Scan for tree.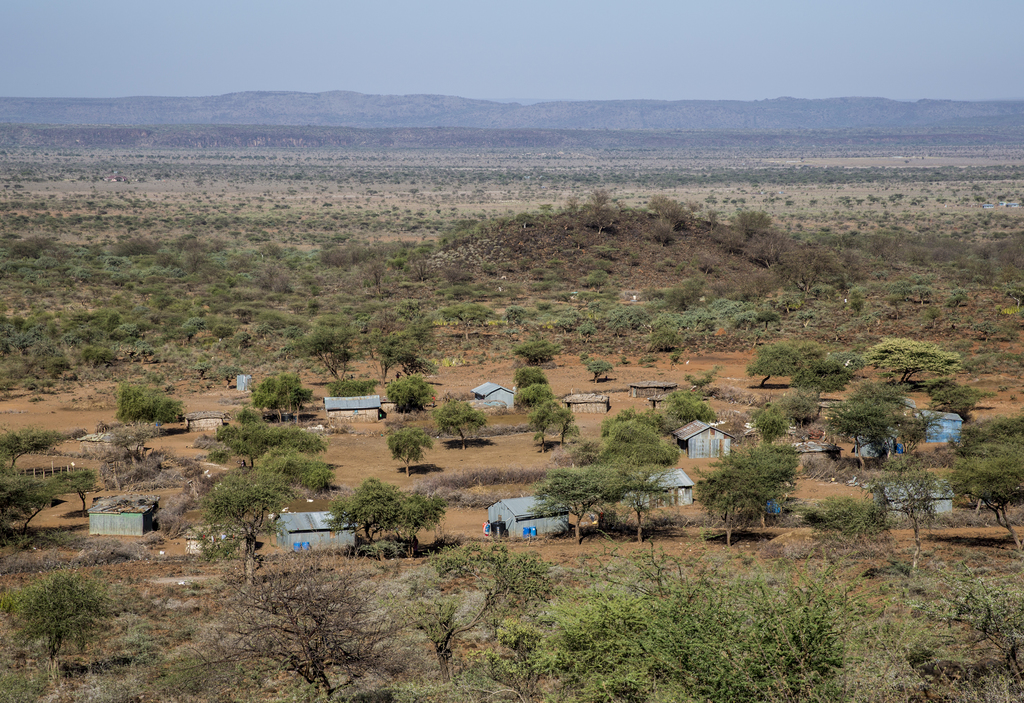
Scan result: l=708, t=425, r=817, b=533.
